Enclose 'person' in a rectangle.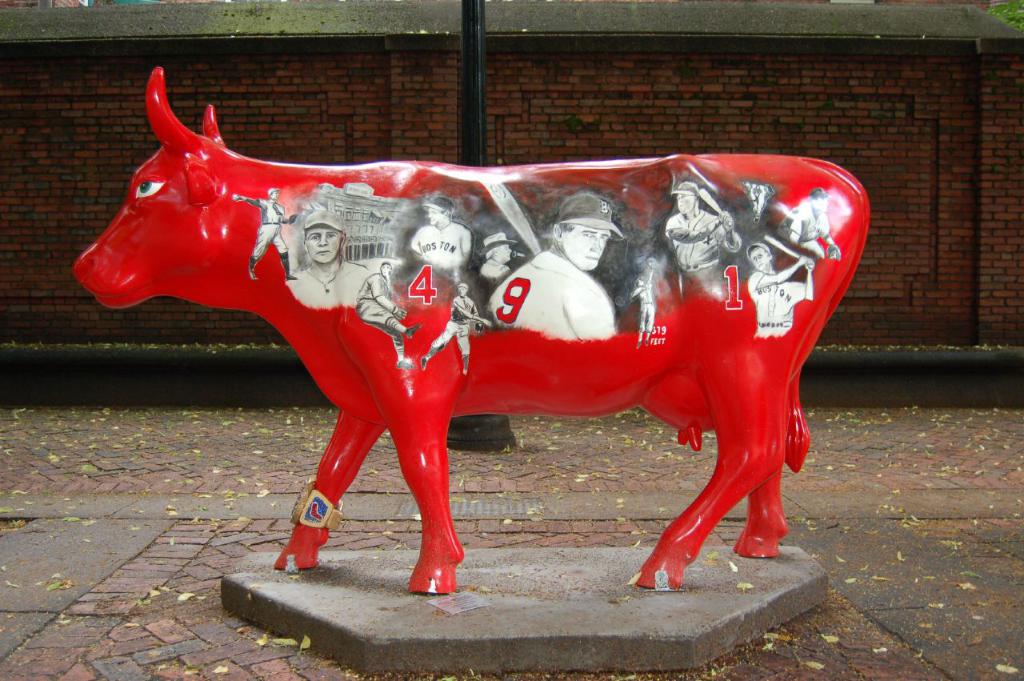
<bbox>789, 186, 839, 261</bbox>.
